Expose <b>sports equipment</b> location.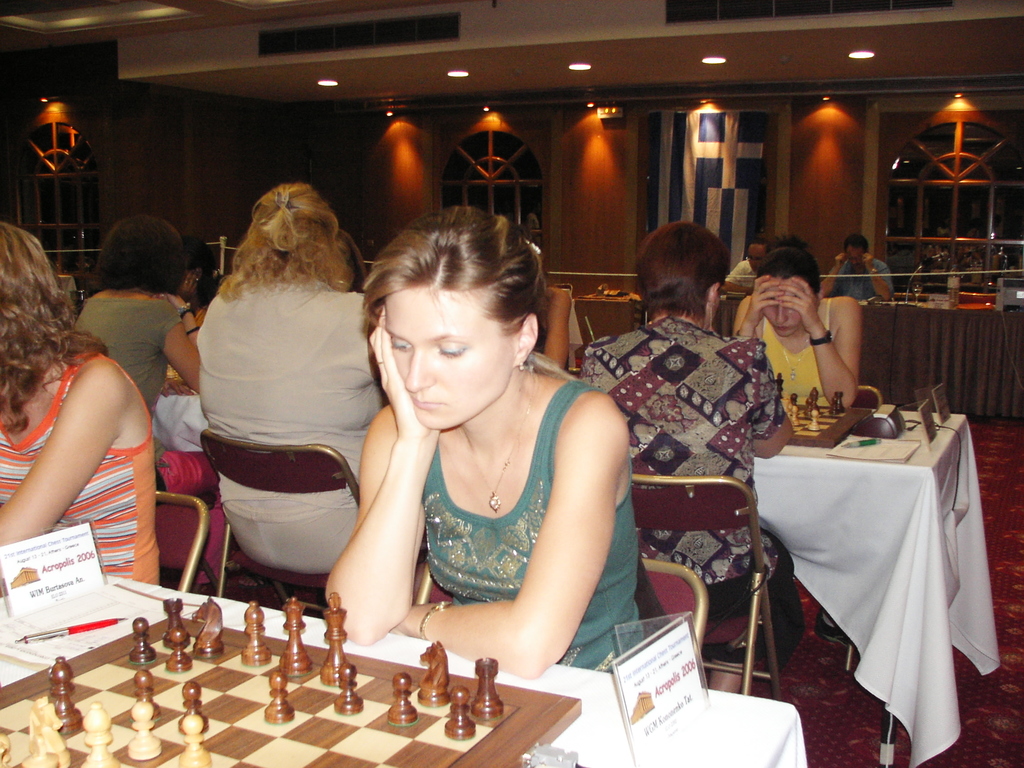
Exposed at 124:705:165:758.
